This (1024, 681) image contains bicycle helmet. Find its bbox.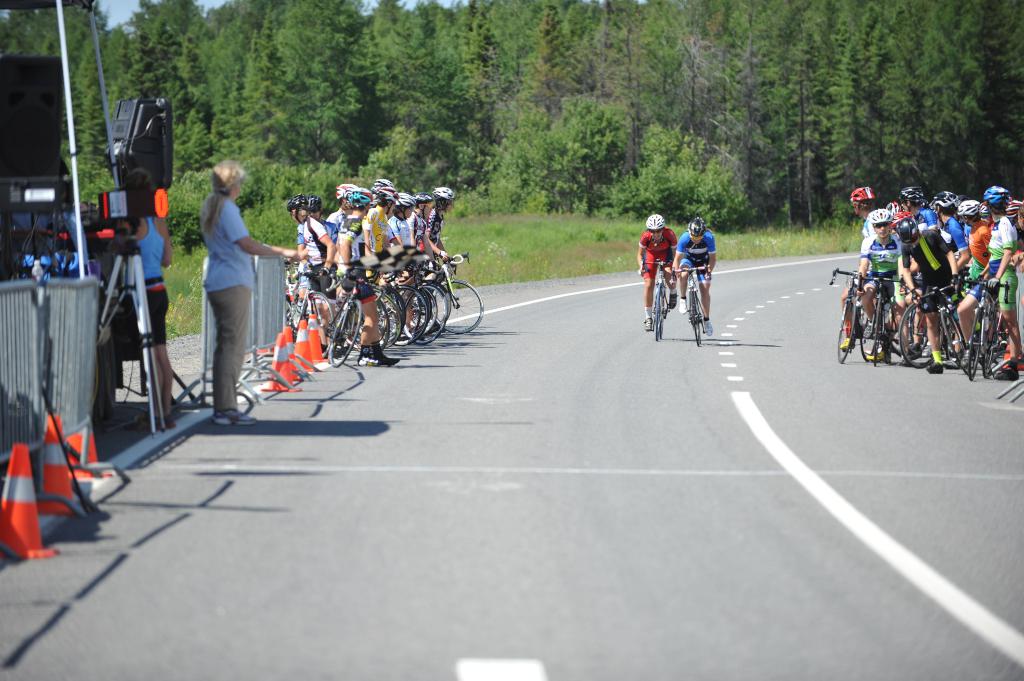
[369,188,398,203].
